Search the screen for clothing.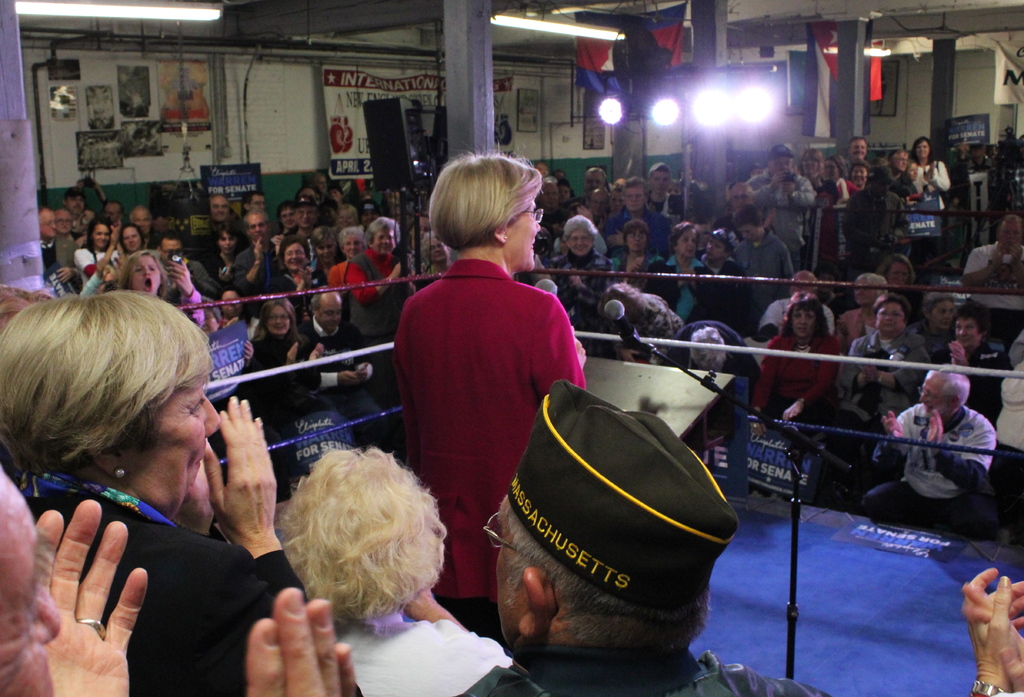
Found at 387/250/592/621.
